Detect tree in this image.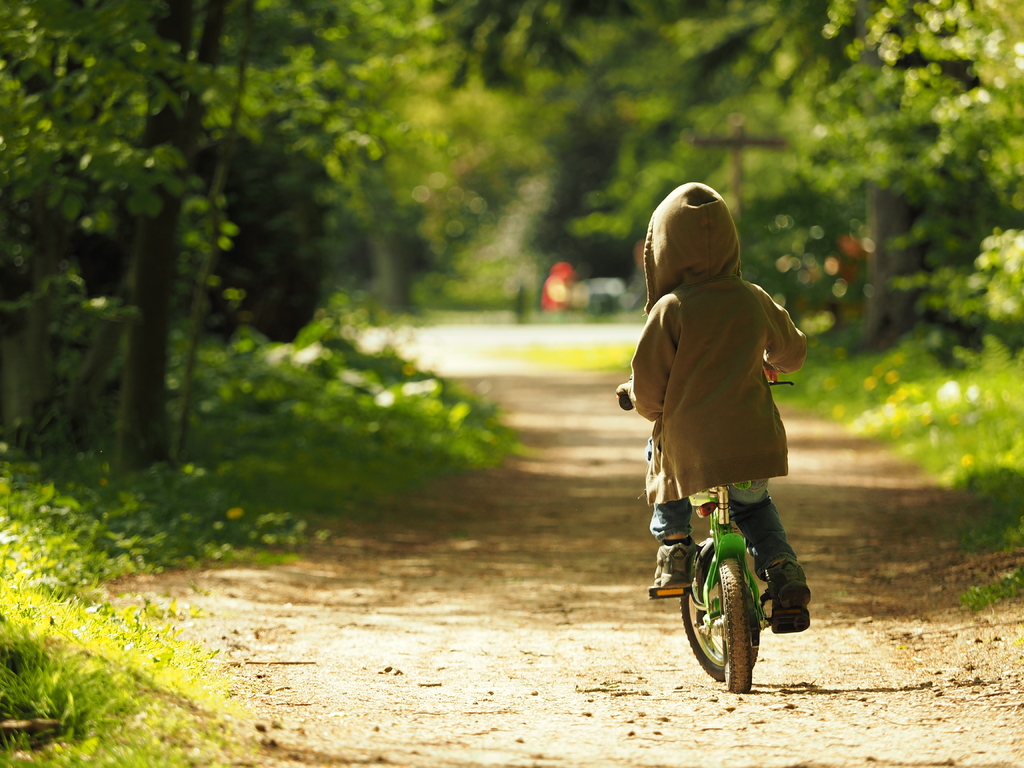
Detection: l=6, t=46, r=463, b=467.
